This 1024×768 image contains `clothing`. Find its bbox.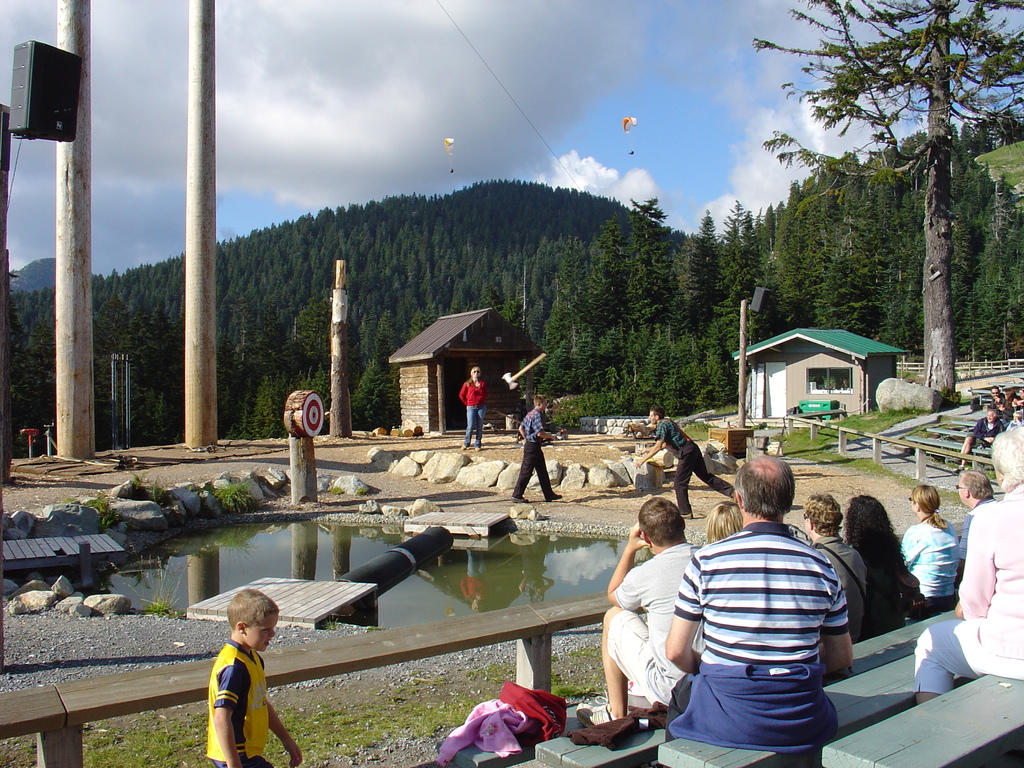
box(900, 516, 952, 612).
